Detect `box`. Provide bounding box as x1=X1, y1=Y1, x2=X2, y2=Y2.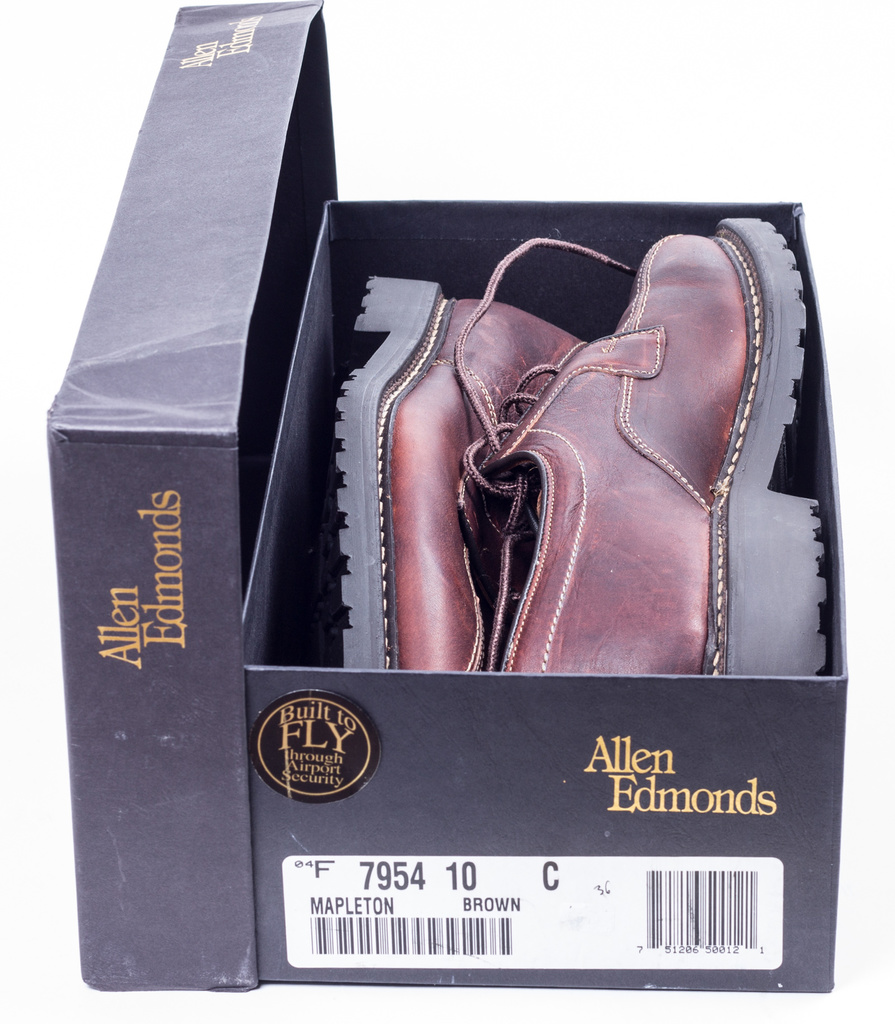
x1=239, y1=202, x2=850, y2=989.
